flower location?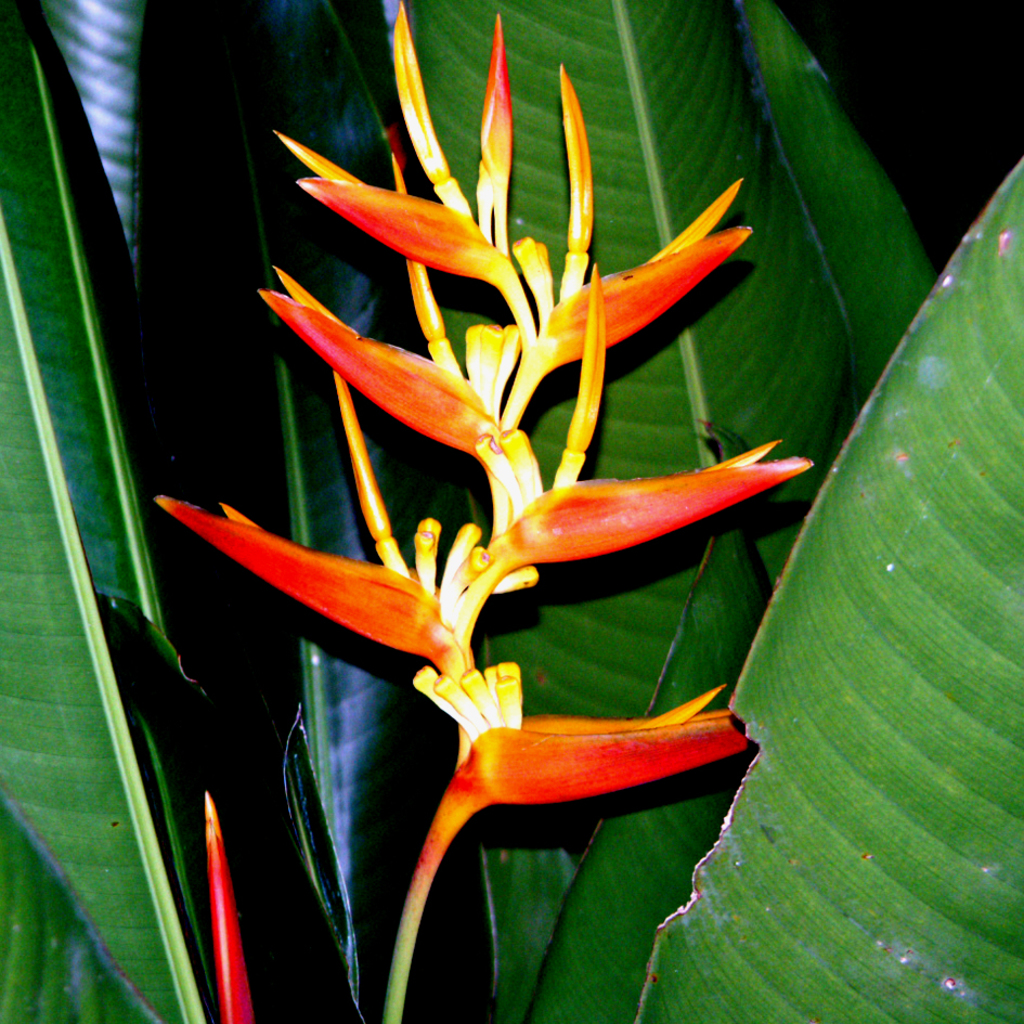
l=169, t=15, r=801, b=894
